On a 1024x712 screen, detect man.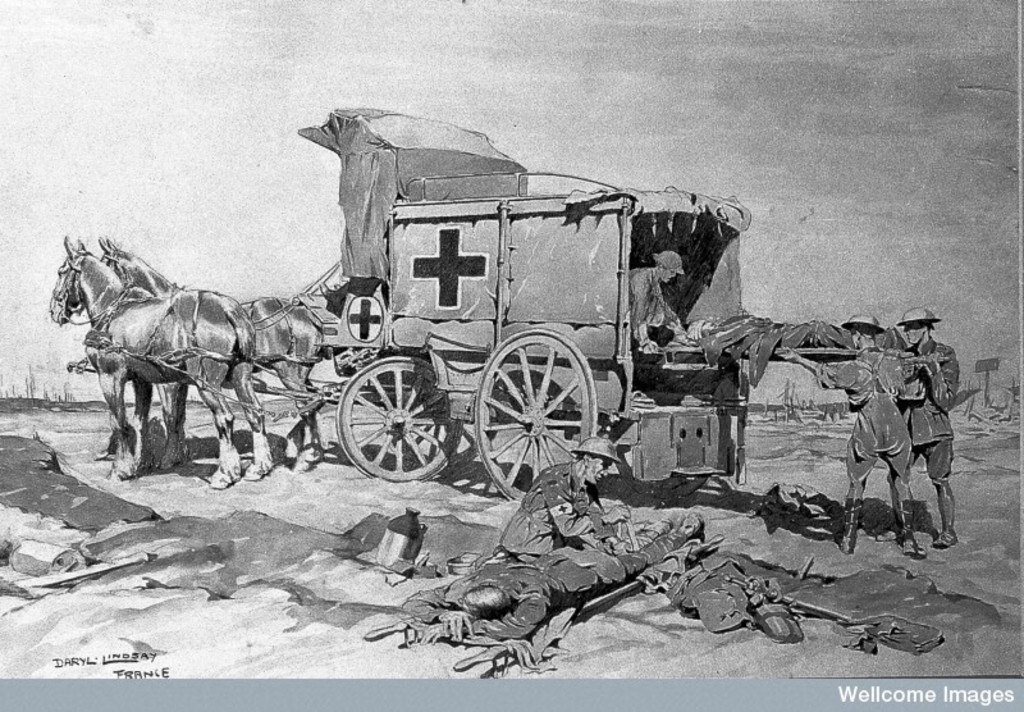
(x1=499, y1=434, x2=630, y2=561).
